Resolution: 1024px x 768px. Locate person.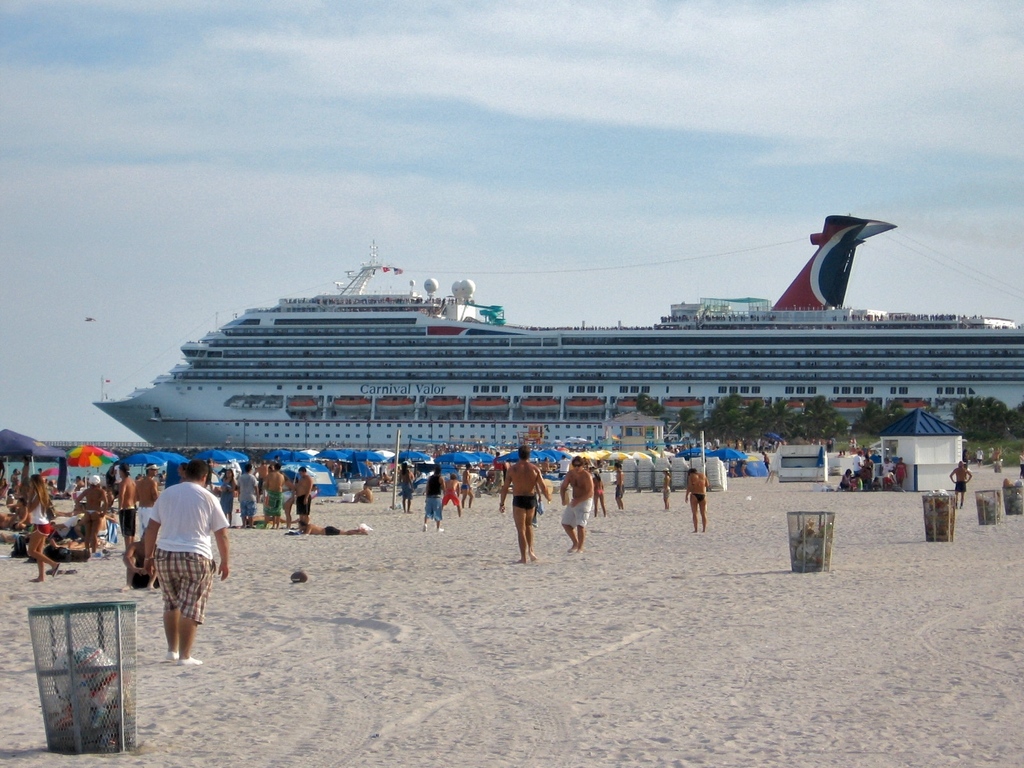
left=440, top=477, right=467, bottom=523.
